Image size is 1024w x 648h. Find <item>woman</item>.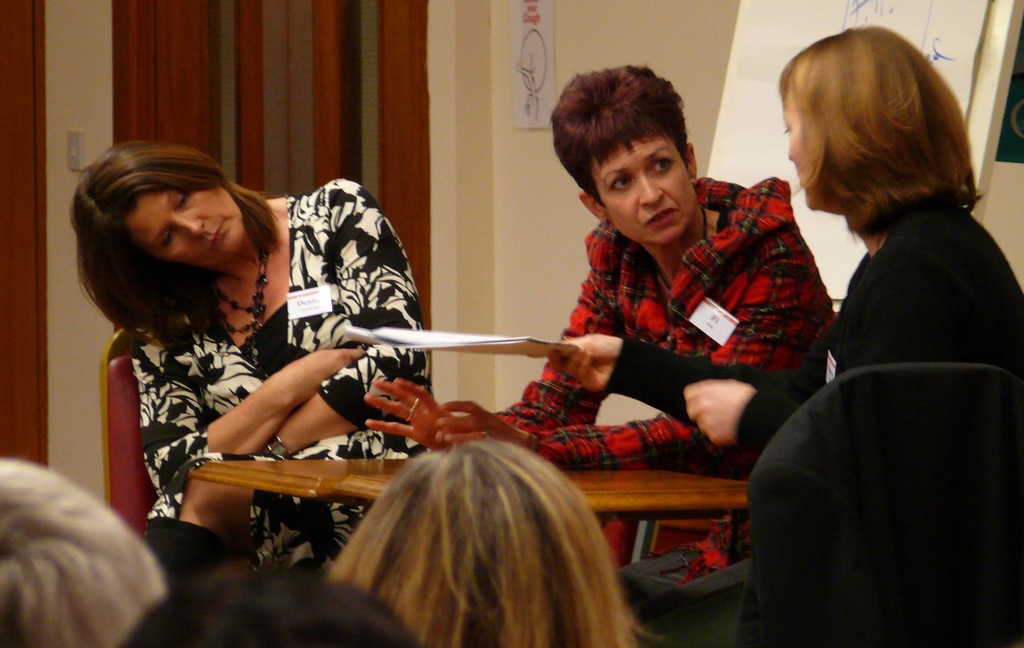
bbox(333, 438, 644, 647).
